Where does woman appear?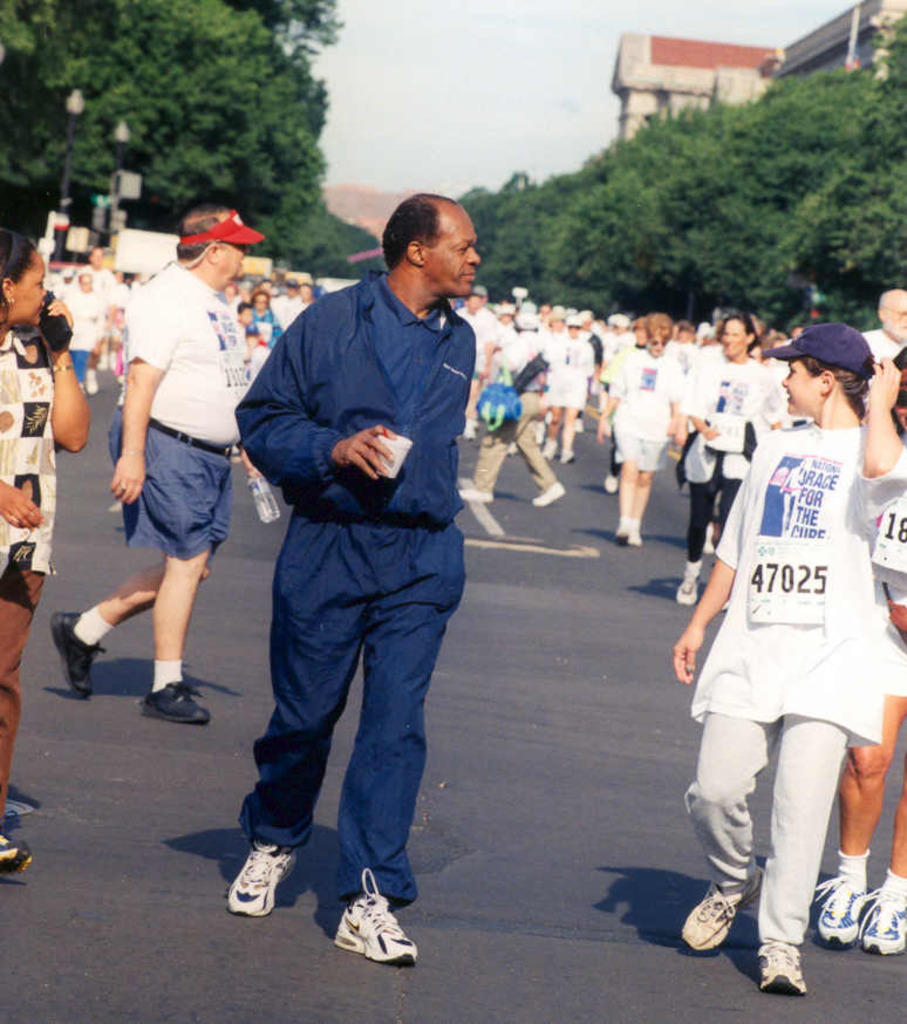
Appears at detection(684, 326, 906, 990).
